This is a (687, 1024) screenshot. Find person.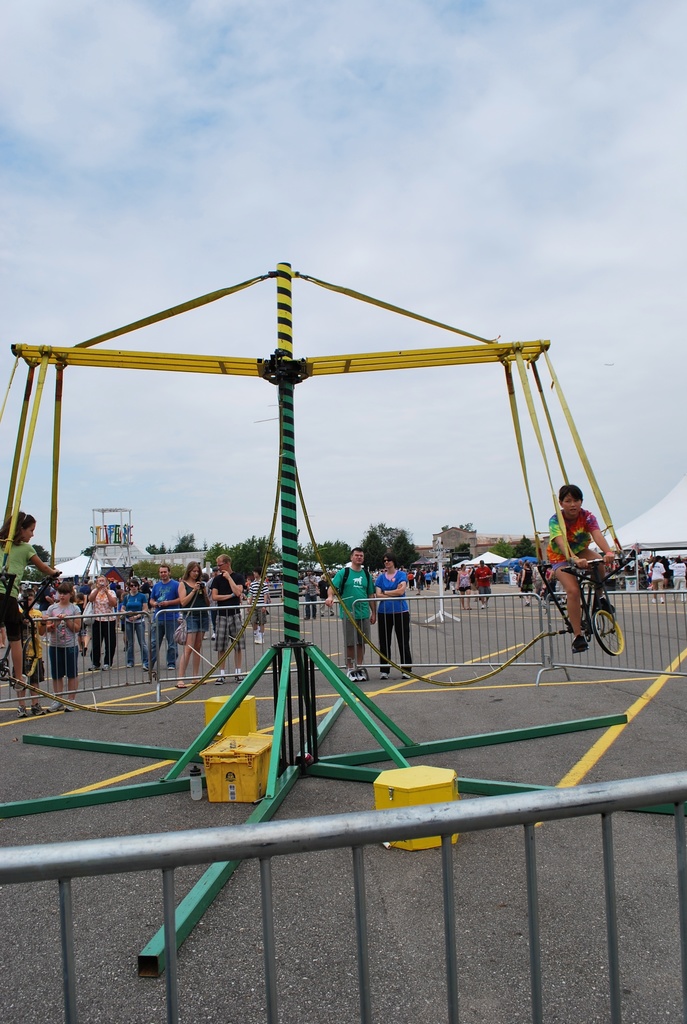
Bounding box: x1=541, y1=457, x2=624, y2=664.
